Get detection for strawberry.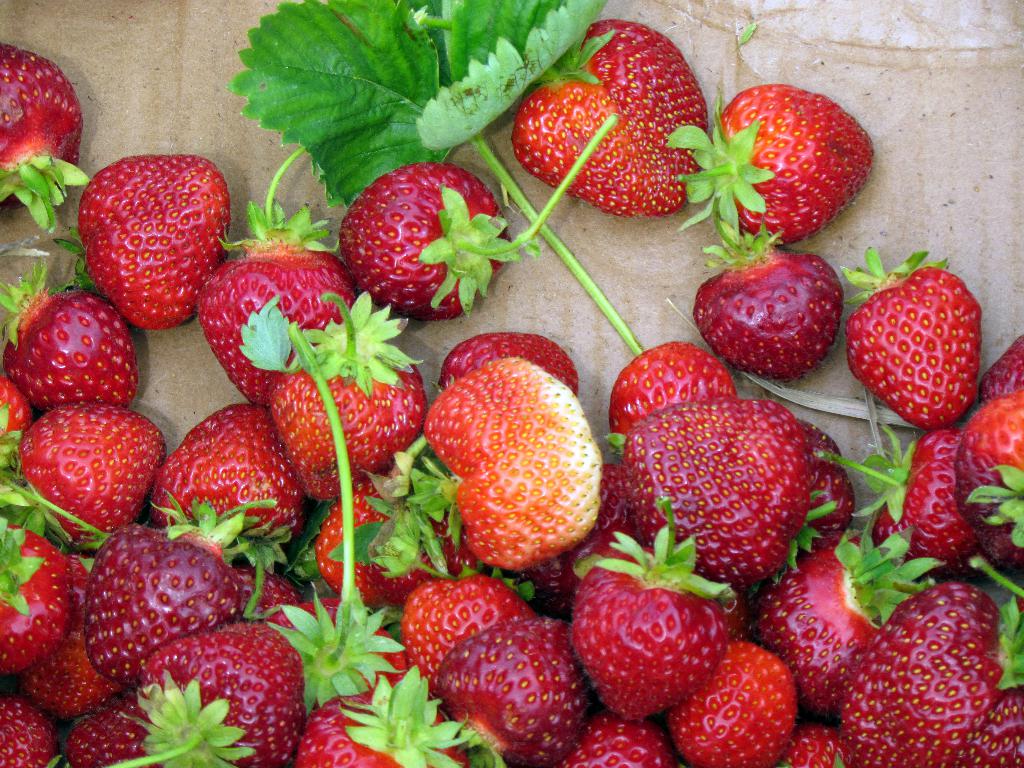
Detection: (840,248,983,428).
